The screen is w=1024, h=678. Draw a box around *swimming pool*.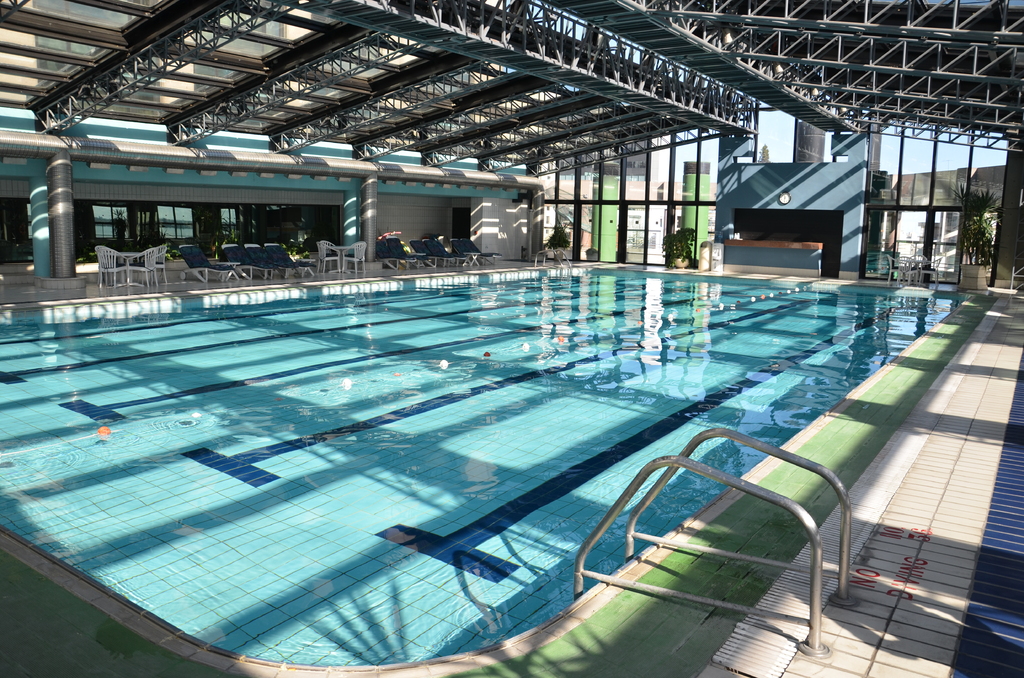
crop(63, 218, 964, 643).
